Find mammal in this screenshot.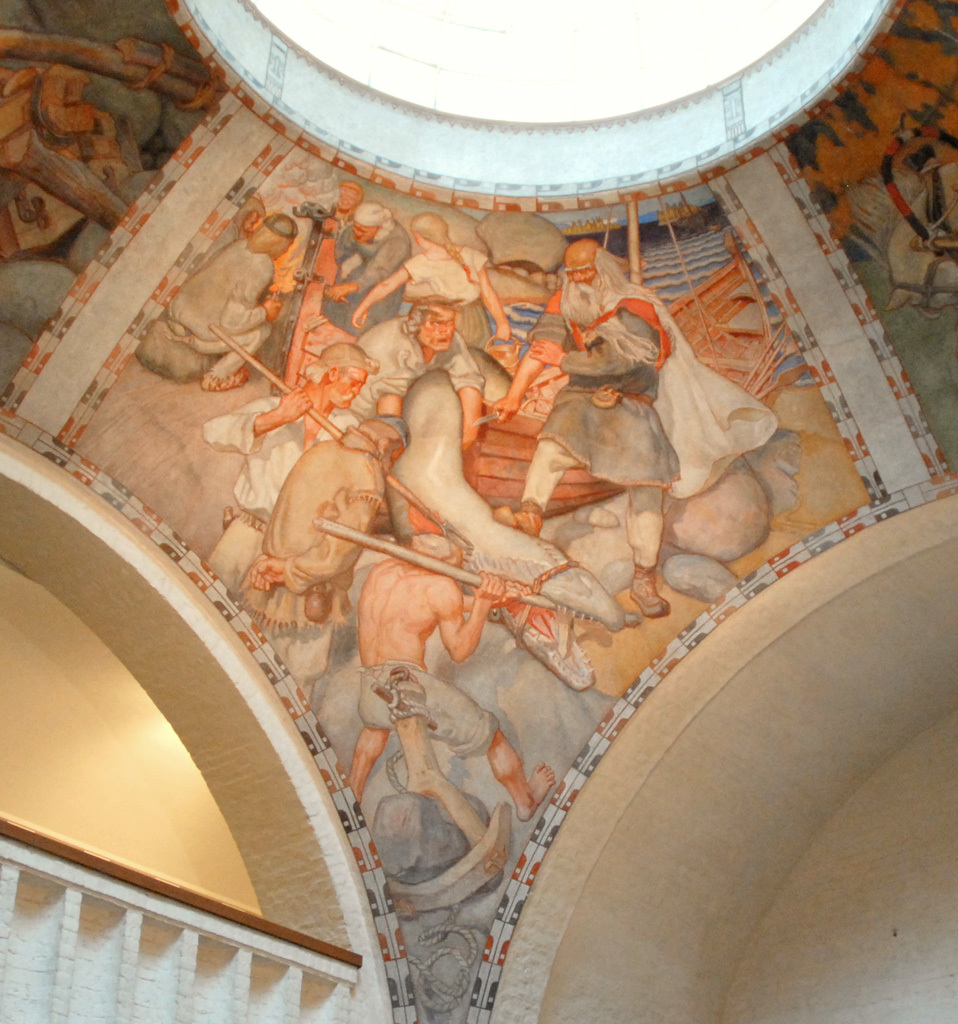
The bounding box for mammal is (left=347, top=209, right=512, bottom=352).
